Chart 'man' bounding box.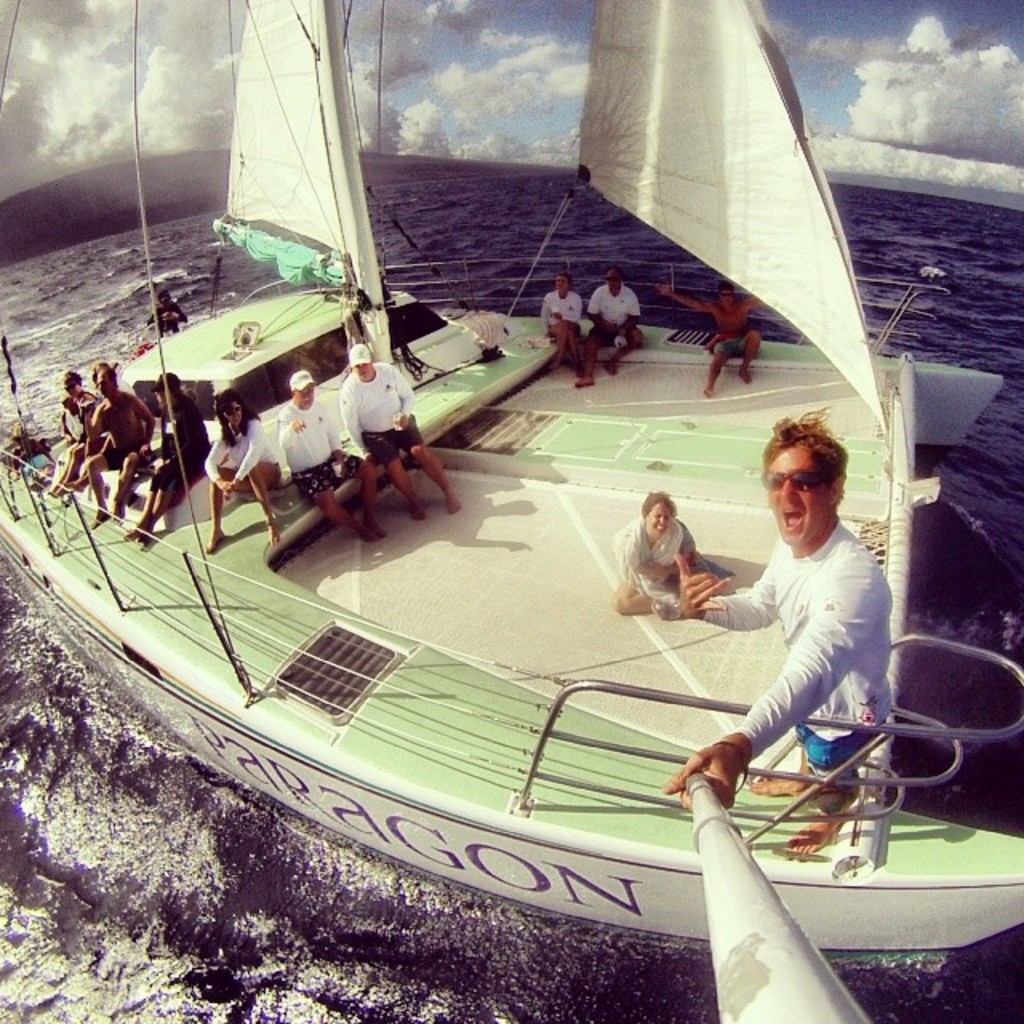
Charted: 674, 413, 931, 859.
